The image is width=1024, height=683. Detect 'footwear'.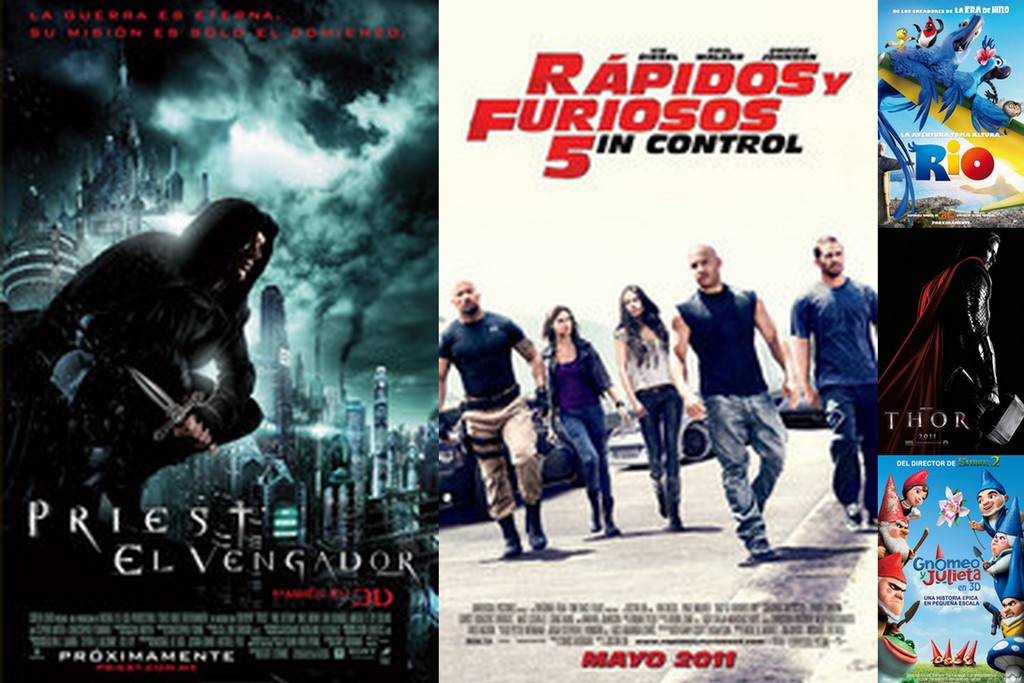
Detection: 844:500:865:533.
